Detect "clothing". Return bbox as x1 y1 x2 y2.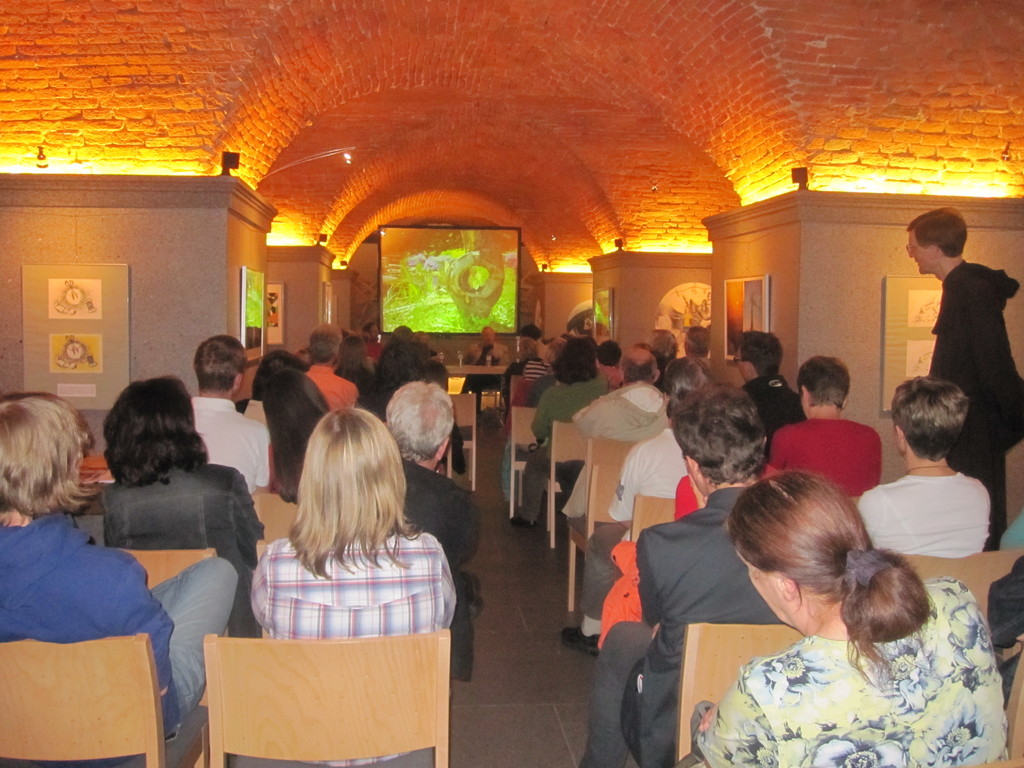
568 378 675 506.
